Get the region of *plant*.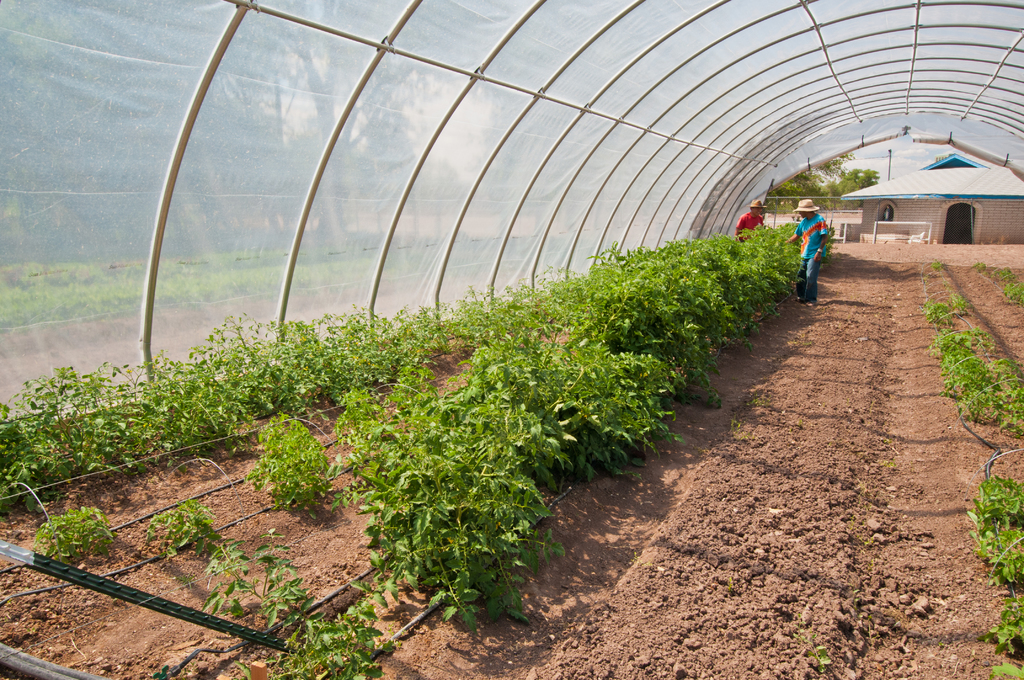
1002 280 1023 310.
